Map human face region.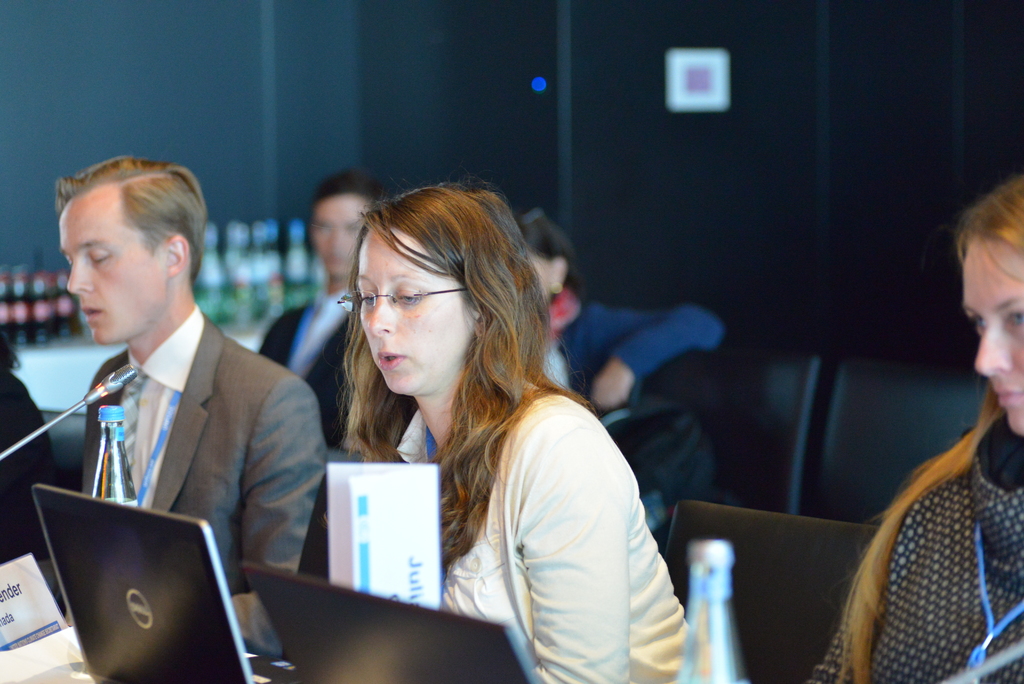
Mapped to 58 182 168 346.
